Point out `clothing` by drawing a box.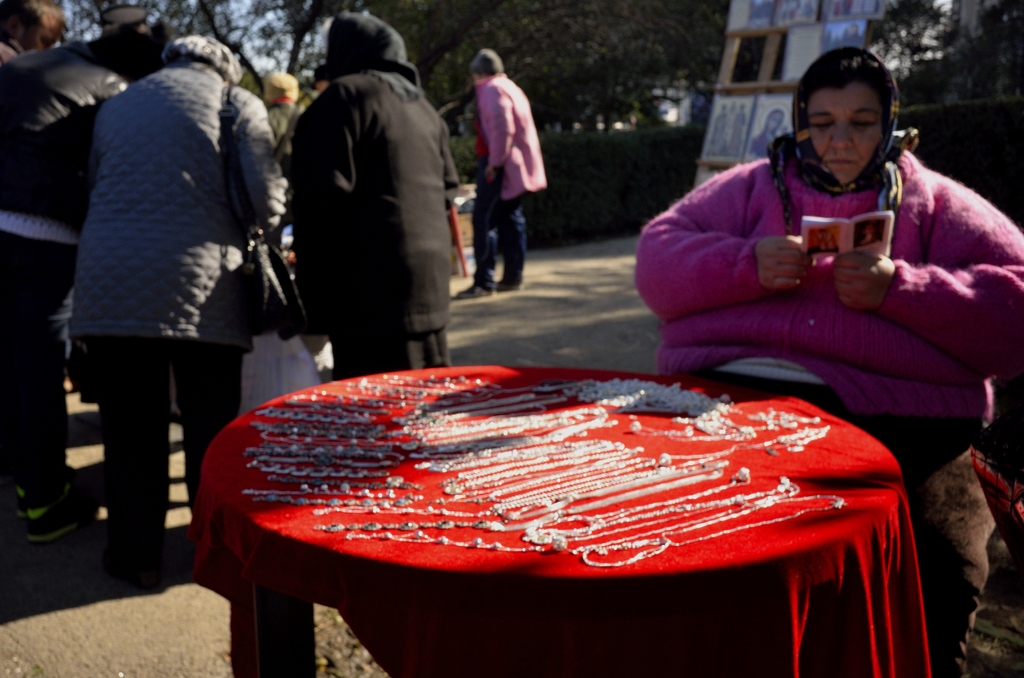
(69,59,279,561).
